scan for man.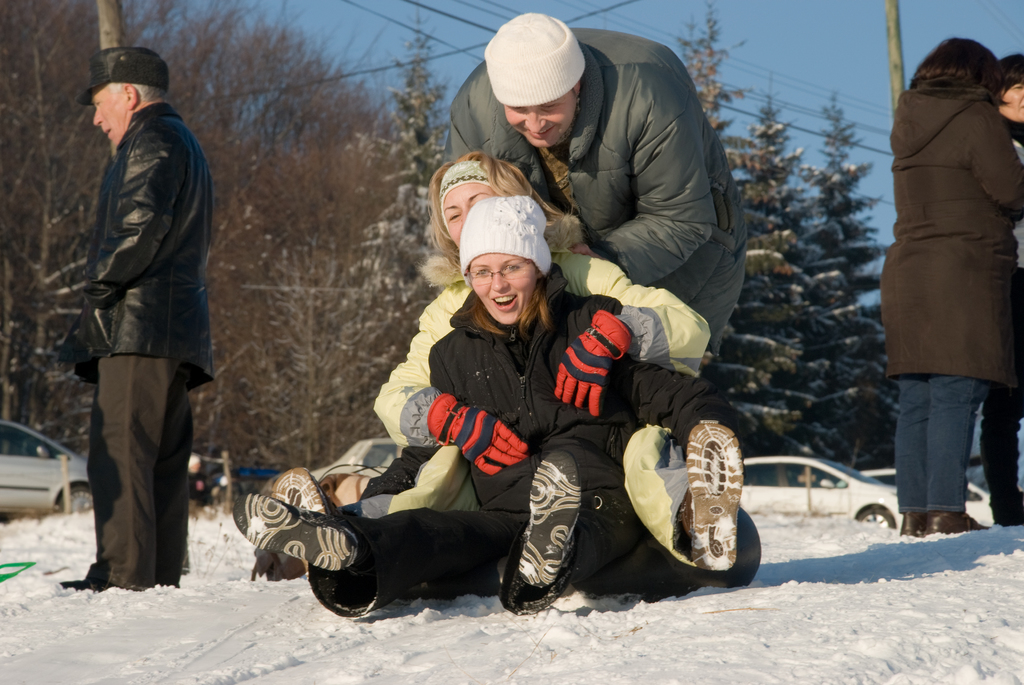
Scan result: <bbox>61, 50, 228, 613</bbox>.
